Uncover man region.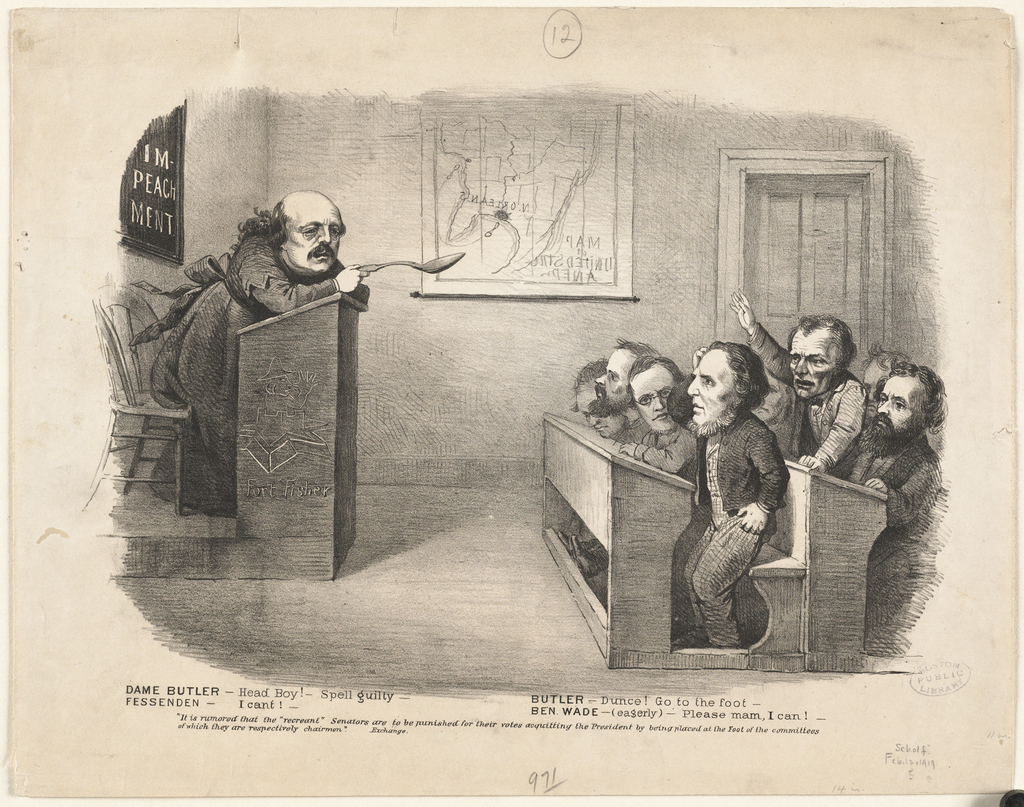
Uncovered: {"x1": 596, "y1": 345, "x2": 652, "y2": 453}.
